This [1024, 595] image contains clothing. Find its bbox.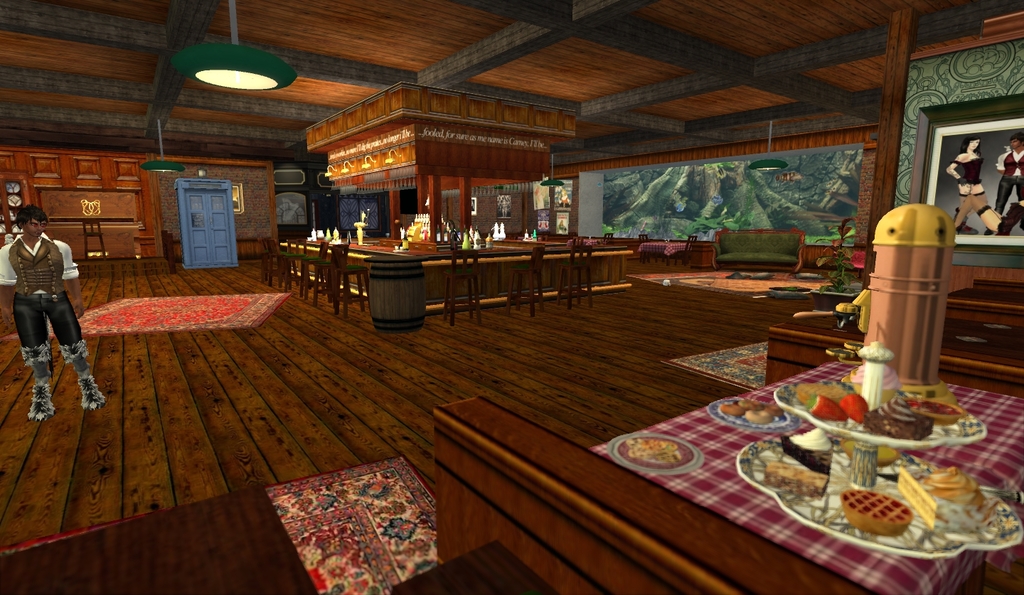
<box>946,142,992,231</box>.
